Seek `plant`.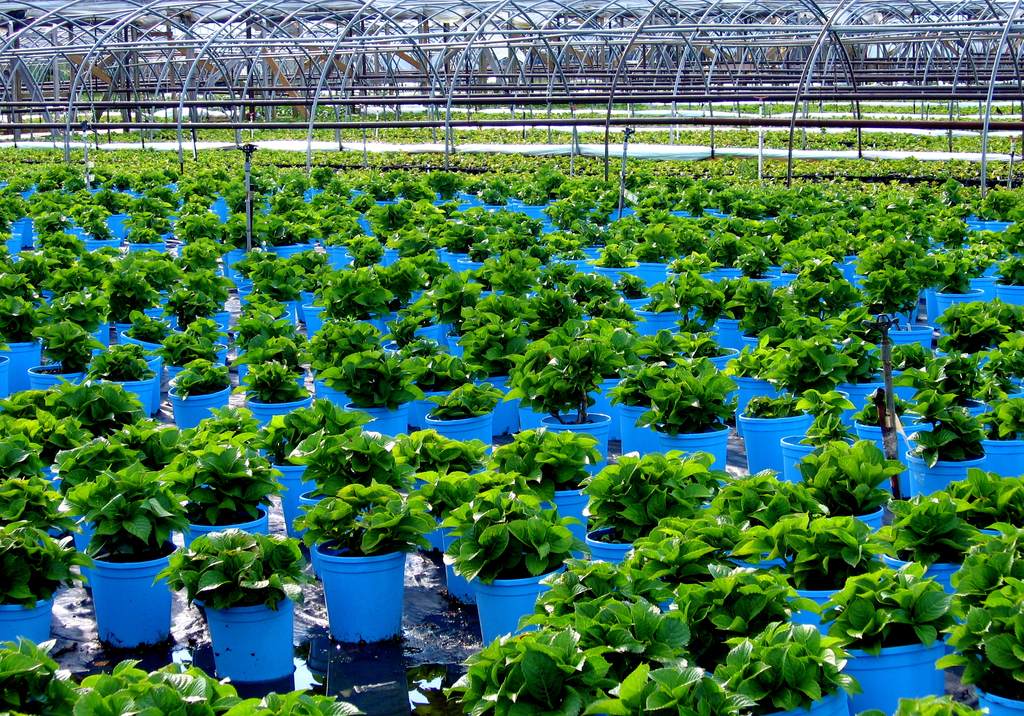
select_region(856, 389, 911, 427).
